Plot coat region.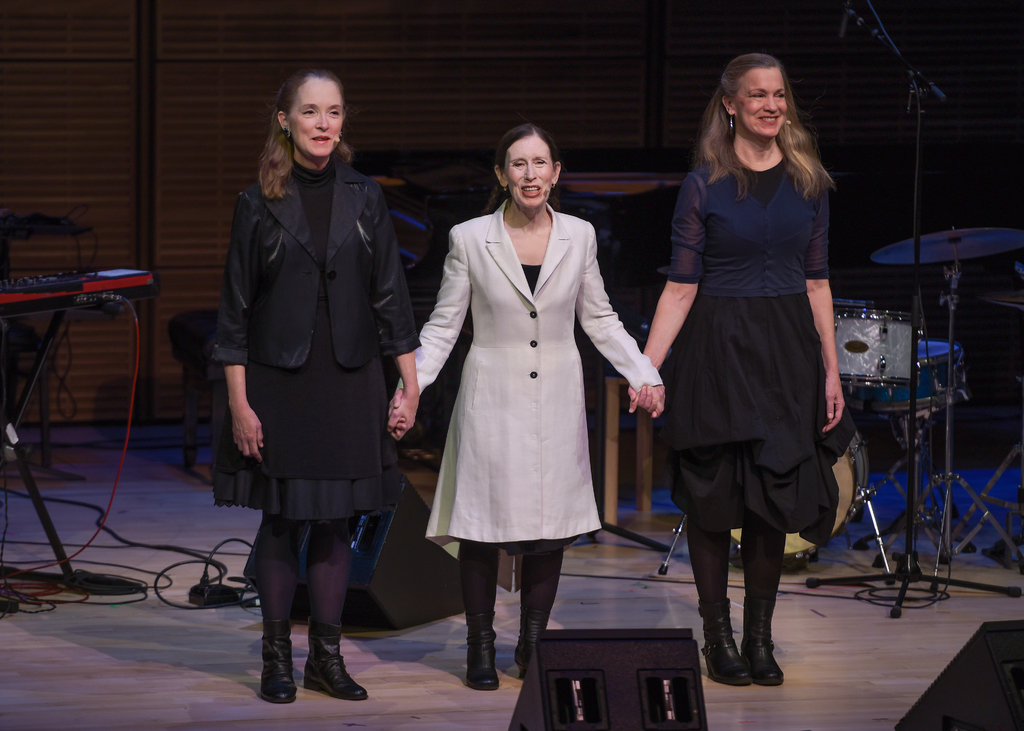
Plotted at [left=397, top=201, right=668, bottom=562].
